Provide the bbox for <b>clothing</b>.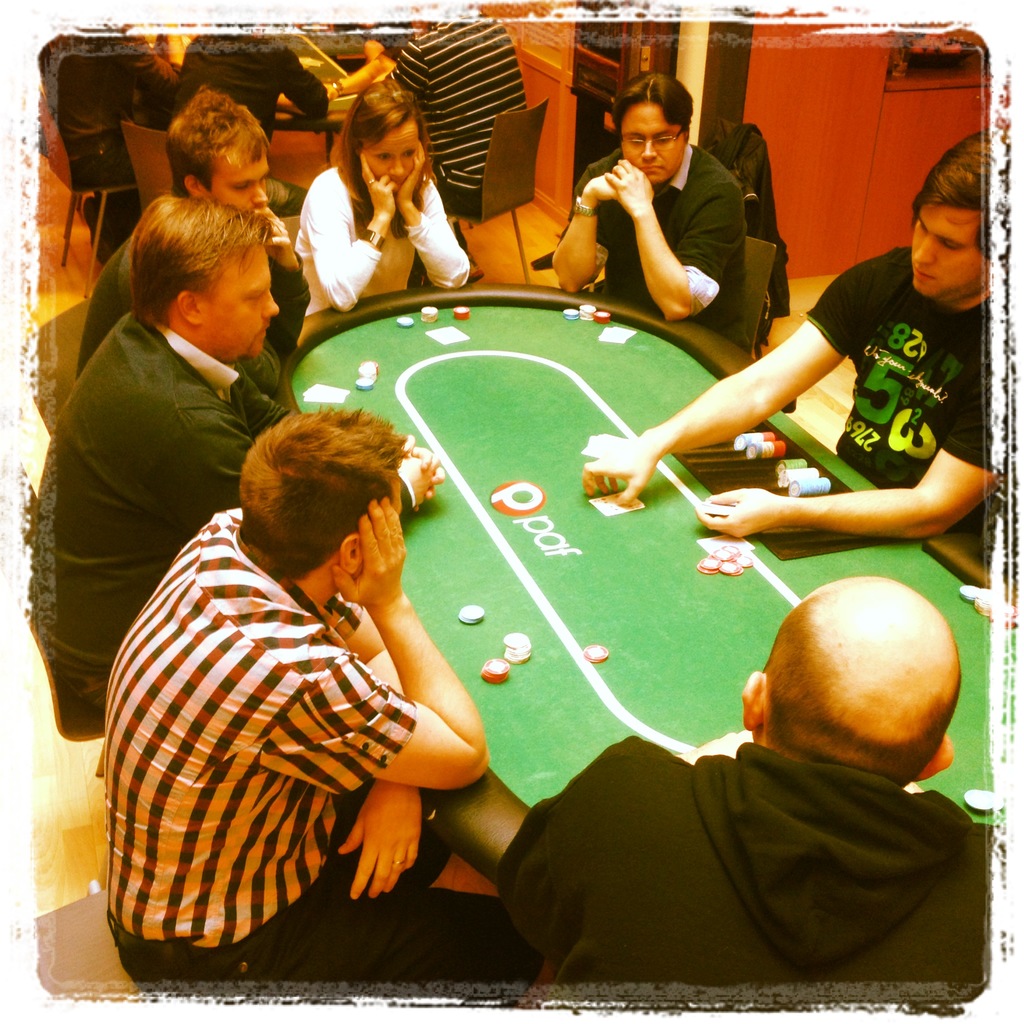
region(42, 42, 164, 206).
